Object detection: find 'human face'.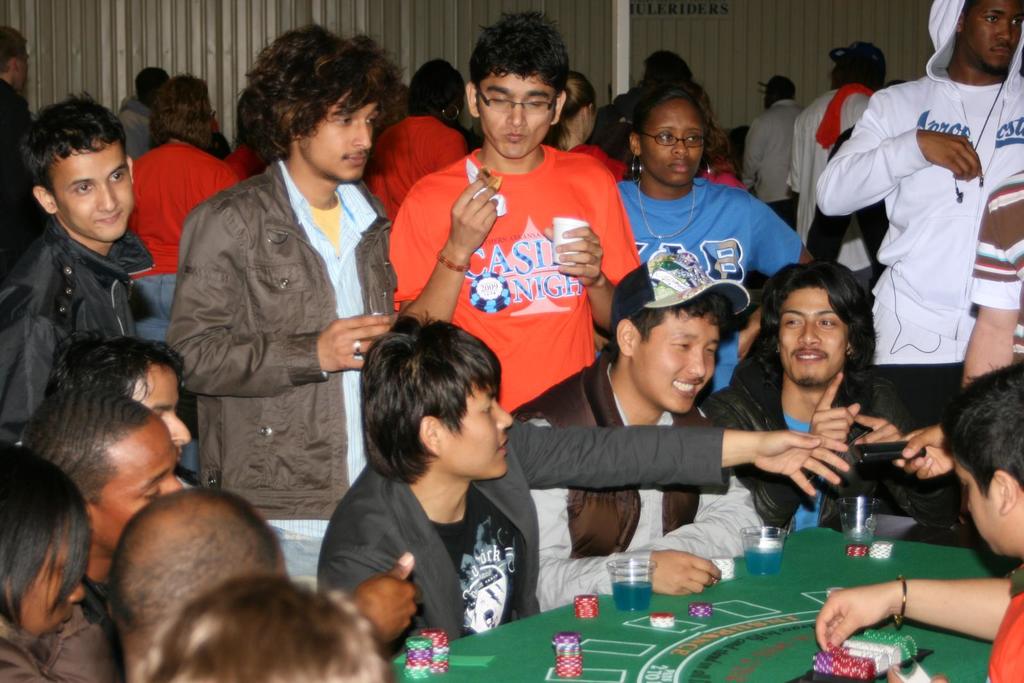
{"left": 634, "top": 304, "right": 719, "bottom": 410}.
